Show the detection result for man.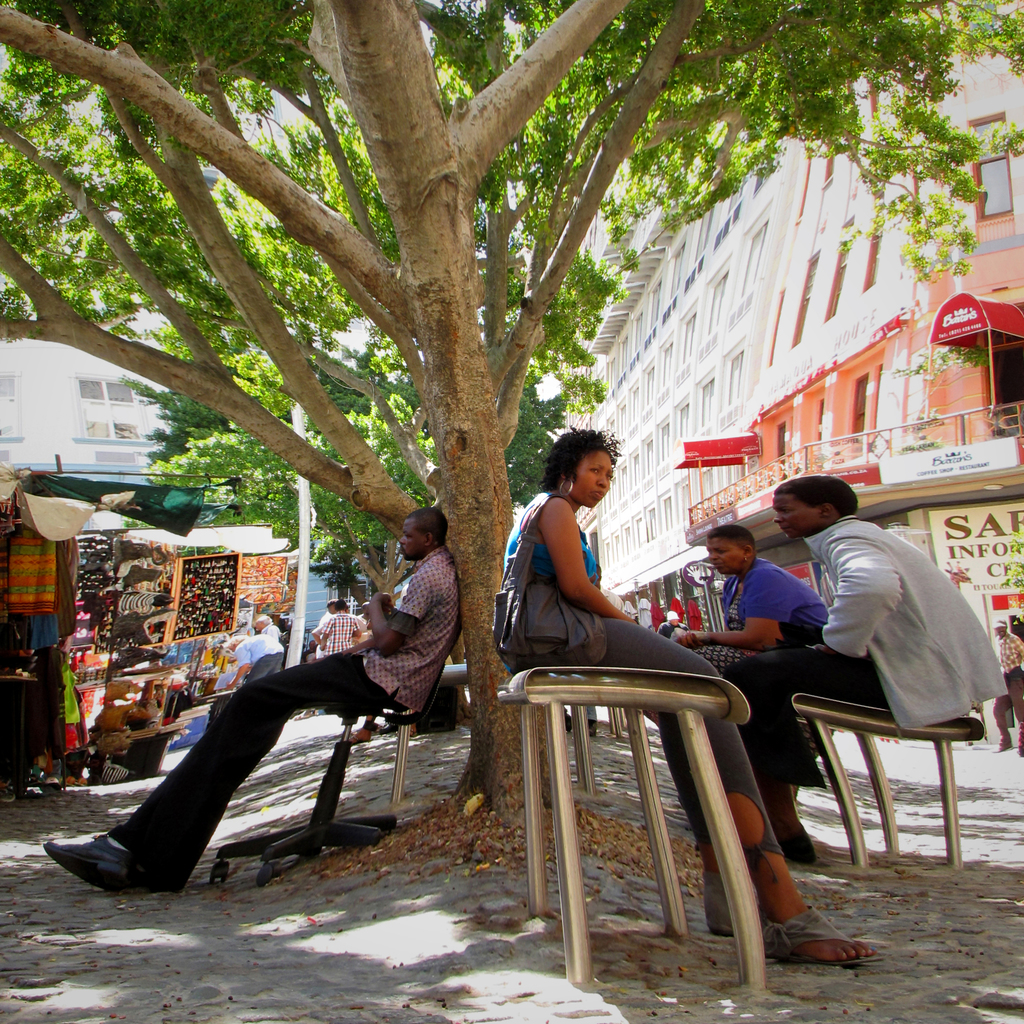
pyautogui.locateOnScreen(762, 478, 1001, 838).
